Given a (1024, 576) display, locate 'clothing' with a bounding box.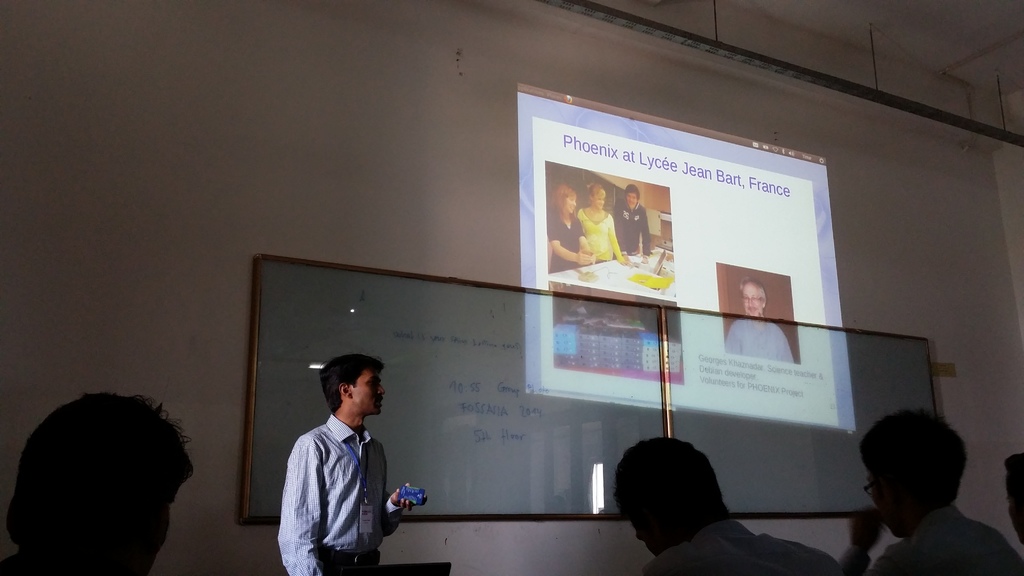
Located: {"x1": 271, "y1": 387, "x2": 398, "y2": 568}.
